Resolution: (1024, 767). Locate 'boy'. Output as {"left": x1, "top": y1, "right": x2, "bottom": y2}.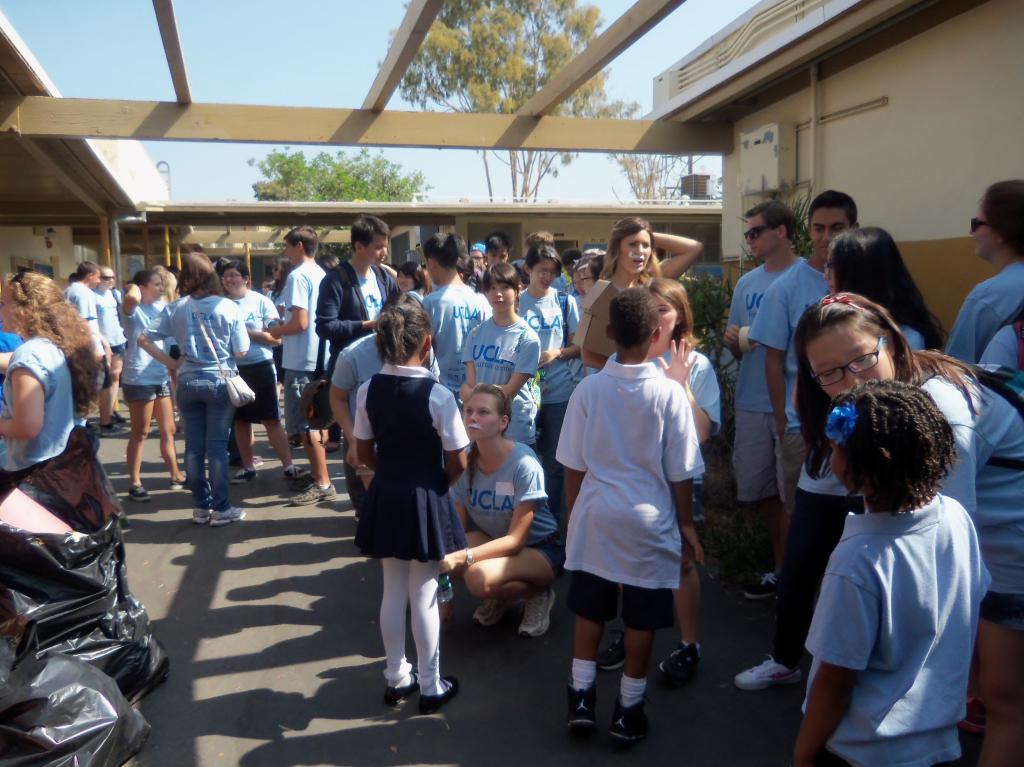
{"left": 457, "top": 259, "right": 551, "bottom": 458}.
